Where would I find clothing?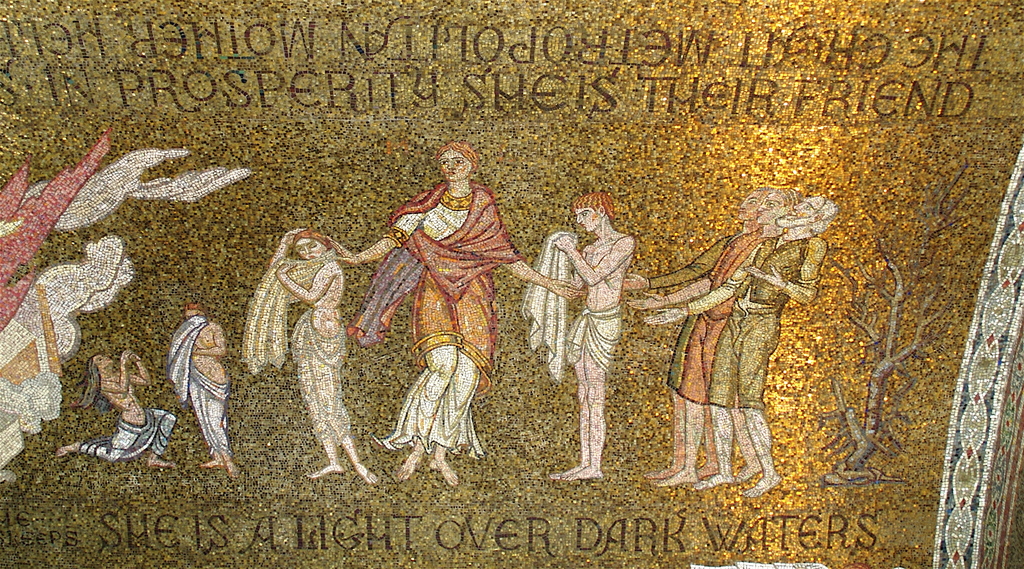
At {"left": 164, "top": 311, "right": 230, "bottom": 463}.
